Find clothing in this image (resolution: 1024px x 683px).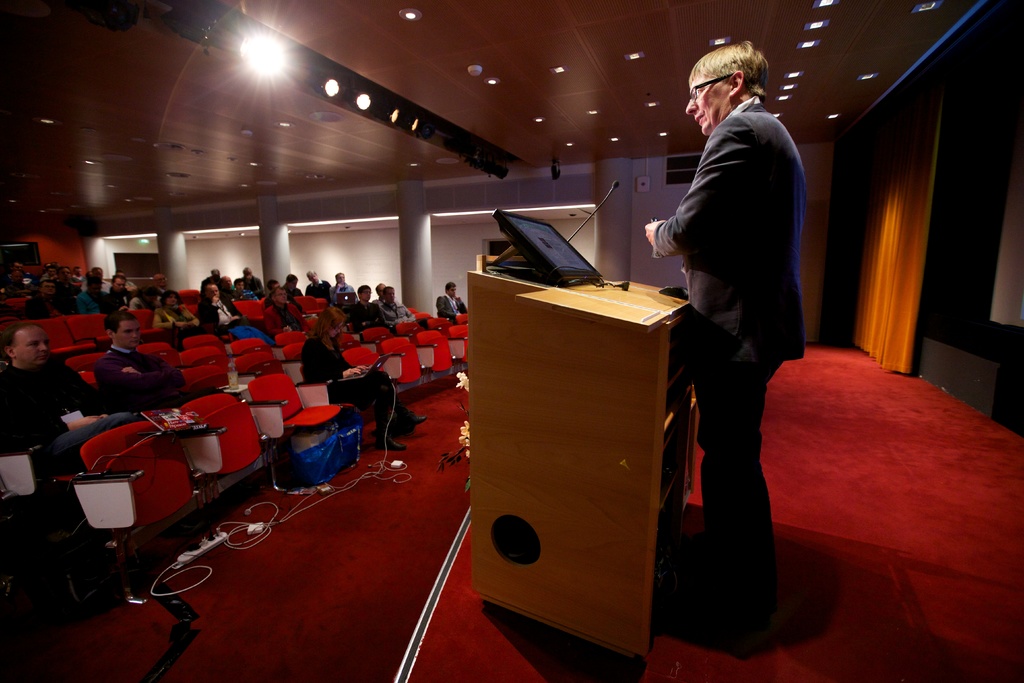
{"left": 305, "top": 279, "right": 327, "bottom": 299}.
